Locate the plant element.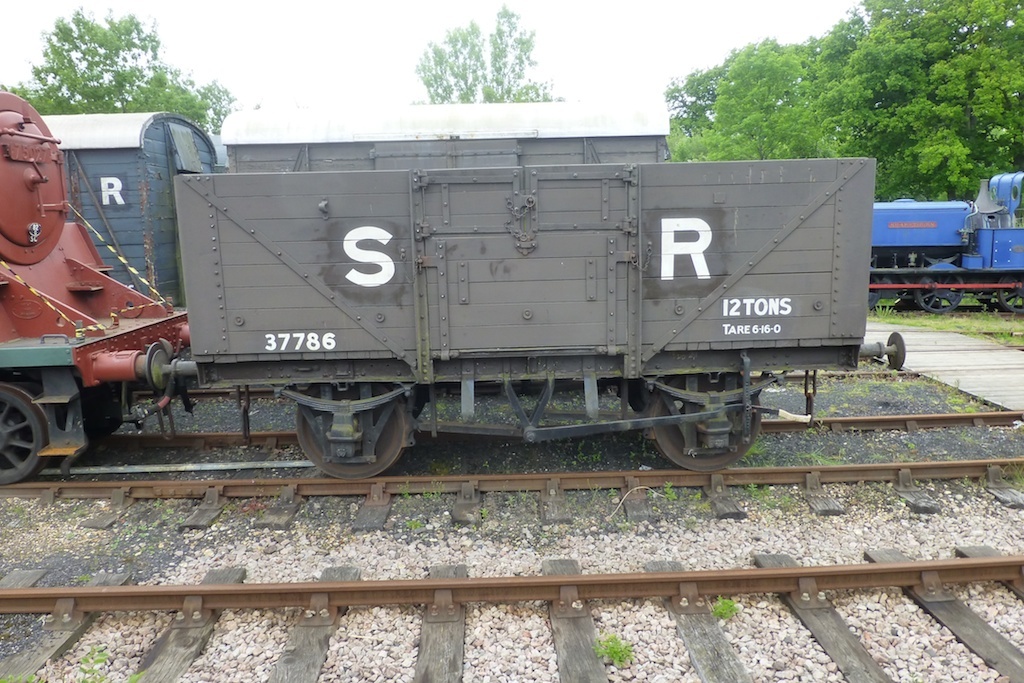
Element bbox: 124/666/144/682.
